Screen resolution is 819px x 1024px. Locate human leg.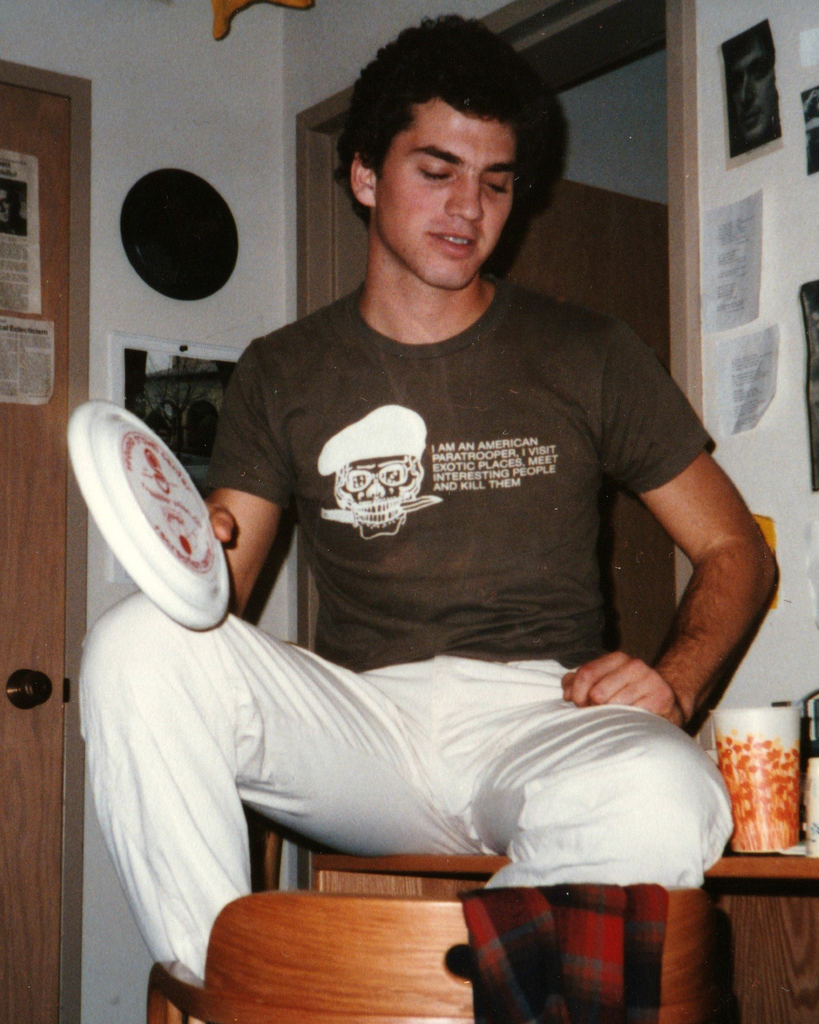
detection(74, 590, 434, 986).
